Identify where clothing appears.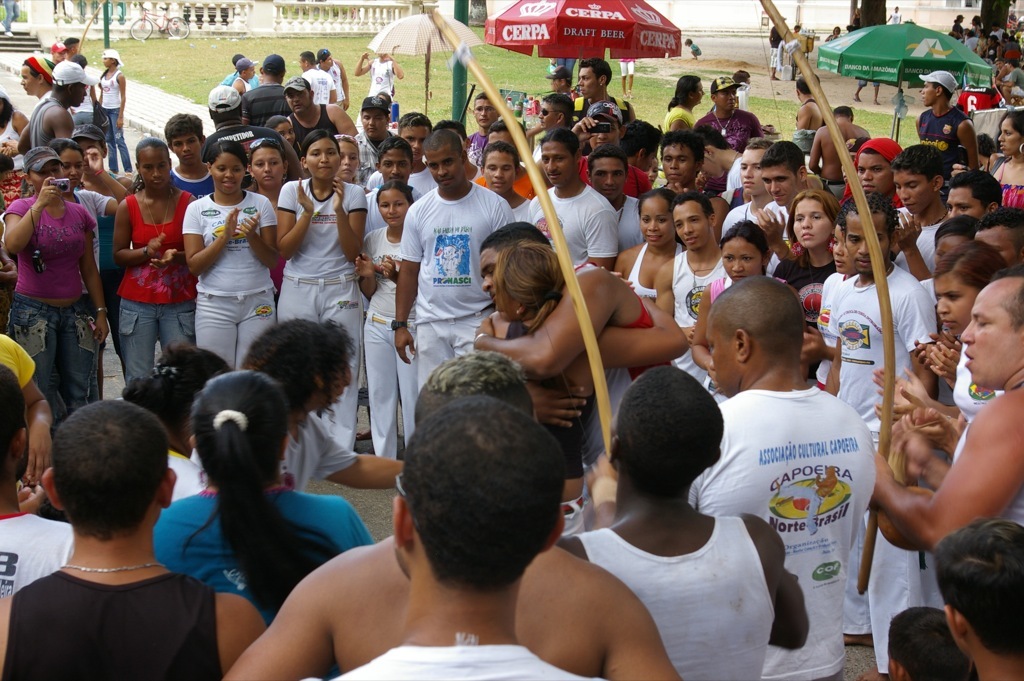
Appears at <region>13, 530, 227, 676</region>.
